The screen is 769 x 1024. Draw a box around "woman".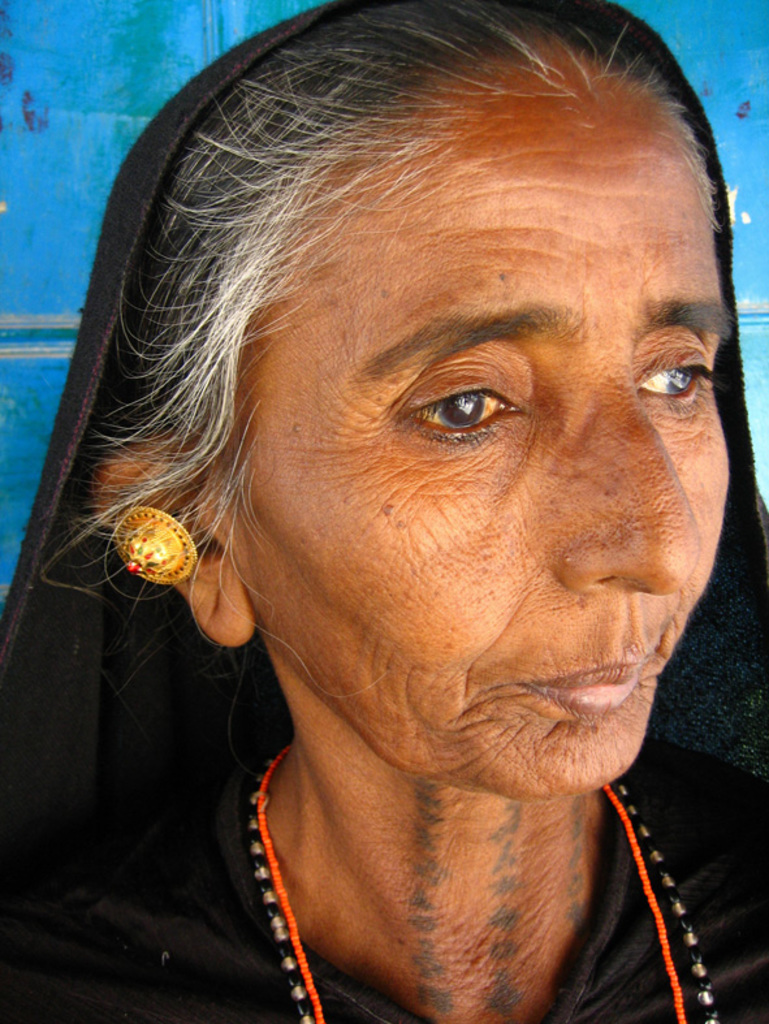
crop(16, 0, 760, 1023).
